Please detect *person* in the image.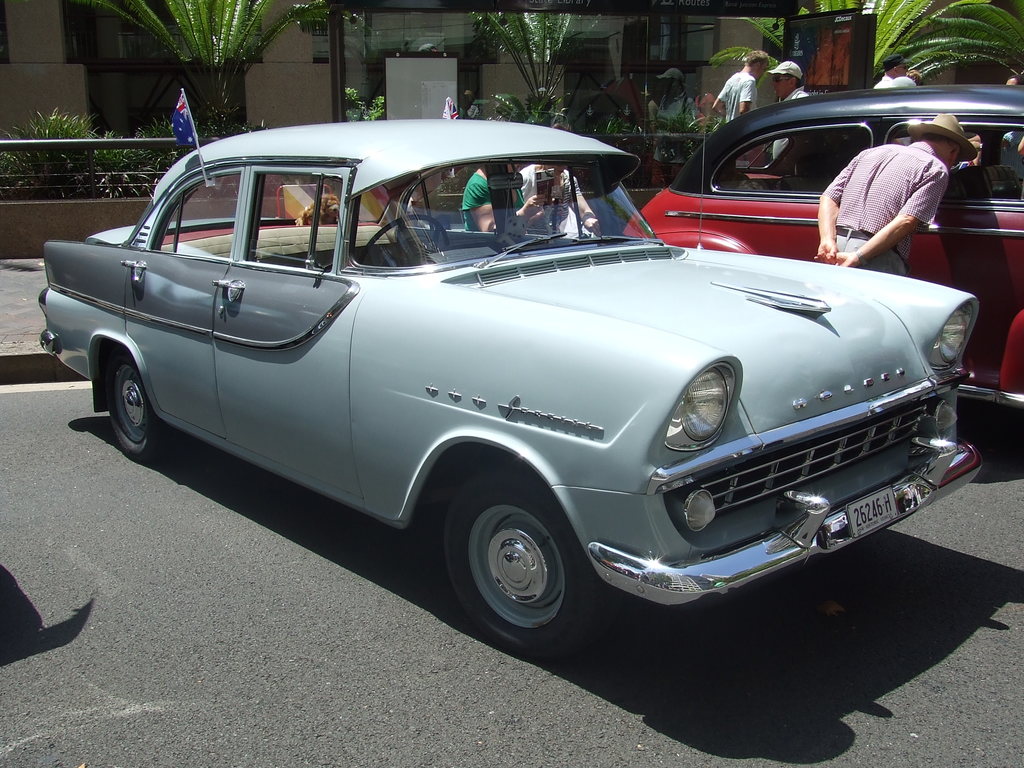
left=866, top=52, right=902, bottom=134.
